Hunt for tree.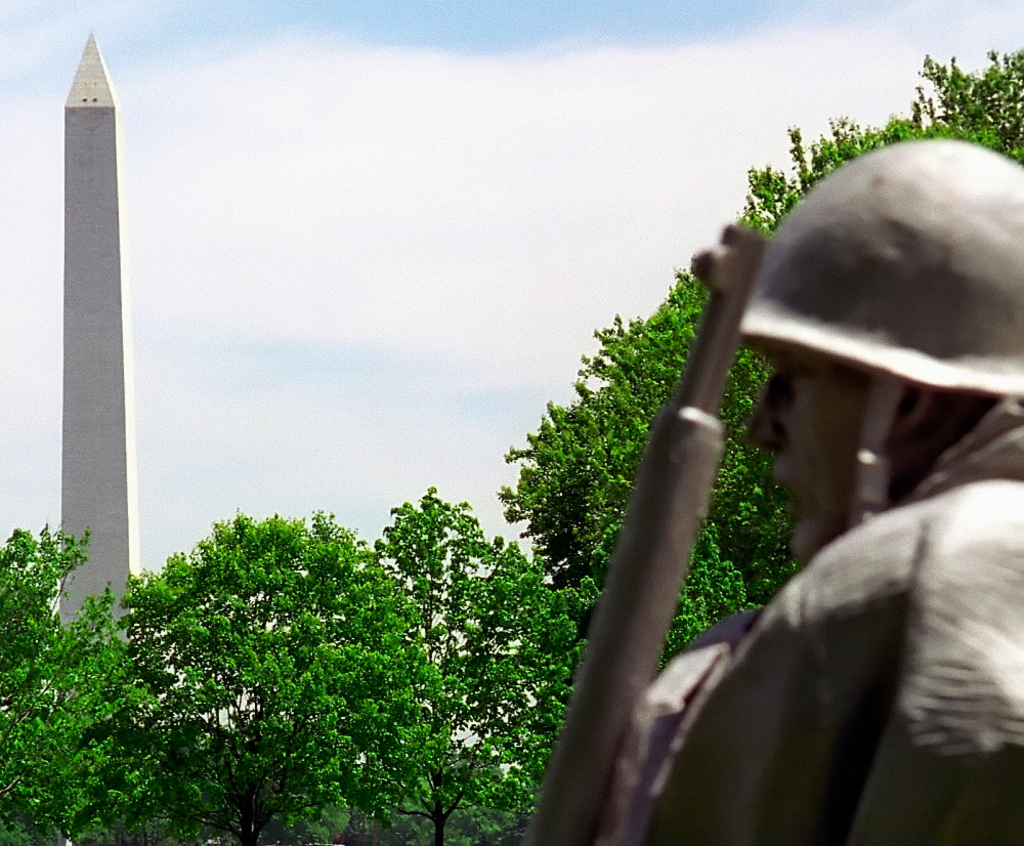
Hunted down at <bbox>278, 481, 591, 845</bbox>.
